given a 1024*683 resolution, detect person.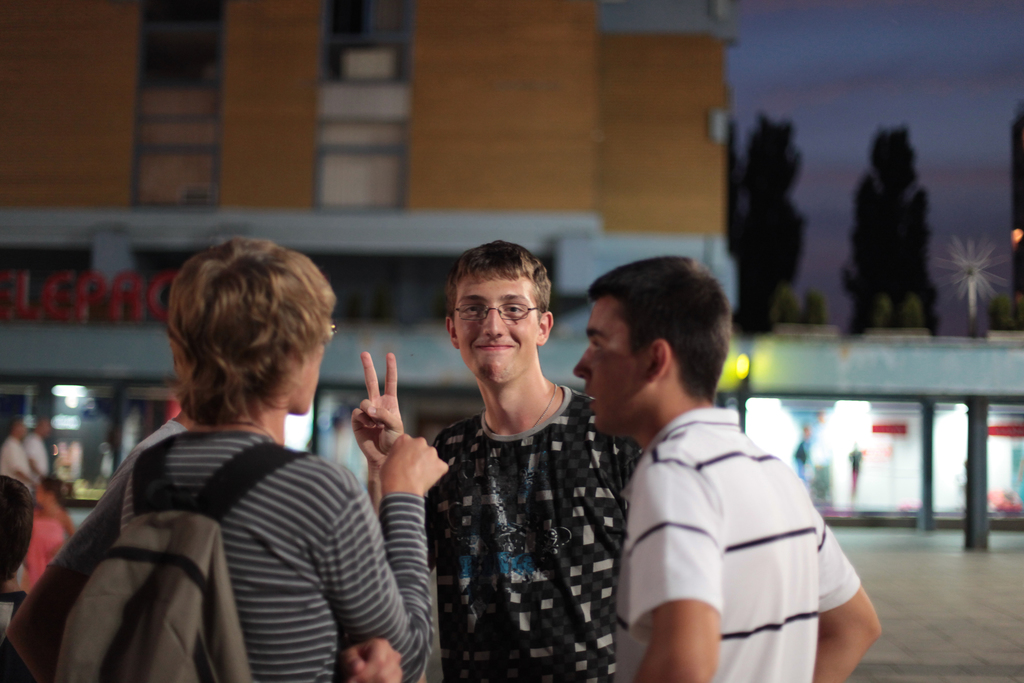
bbox=[24, 469, 71, 593].
